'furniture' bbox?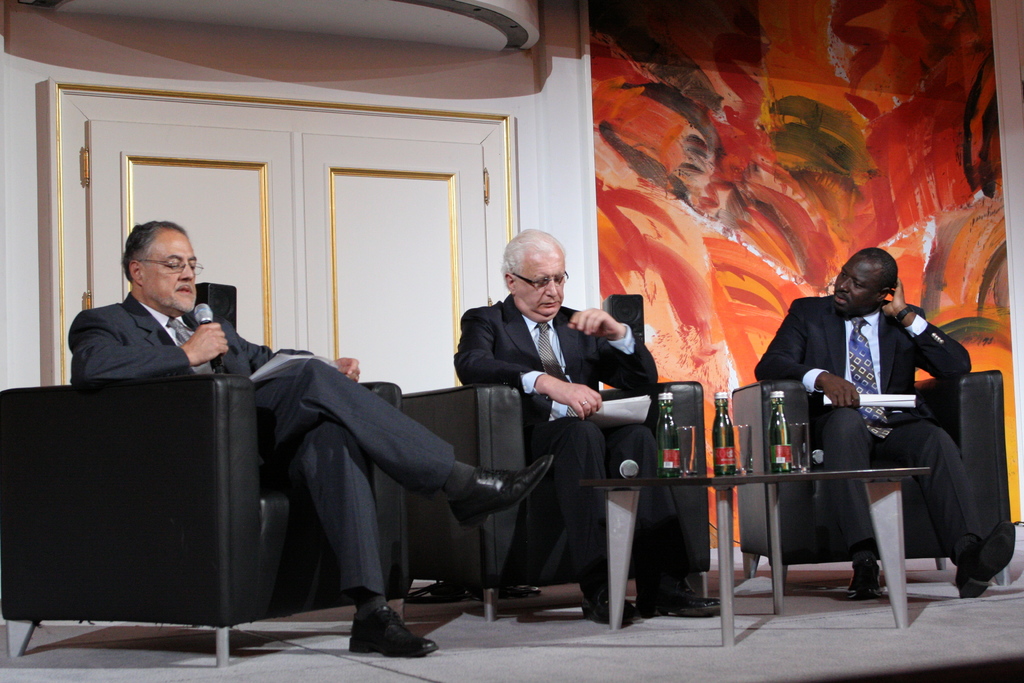
<region>0, 383, 400, 671</region>
